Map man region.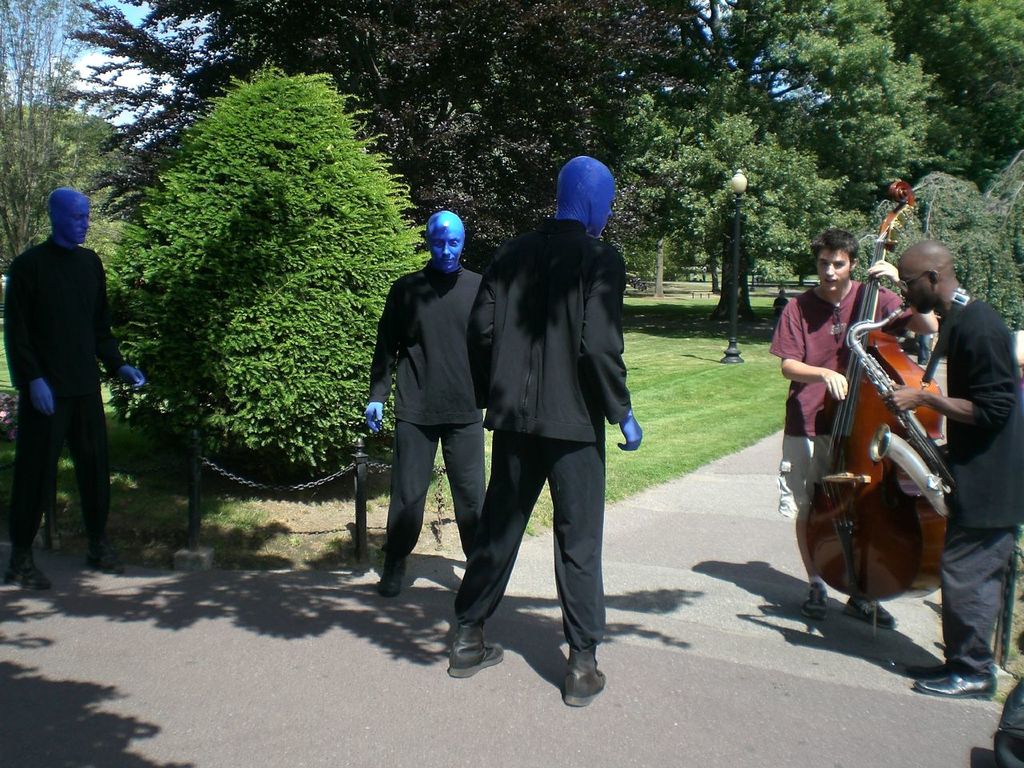
Mapped to x1=367, y1=207, x2=510, y2=621.
